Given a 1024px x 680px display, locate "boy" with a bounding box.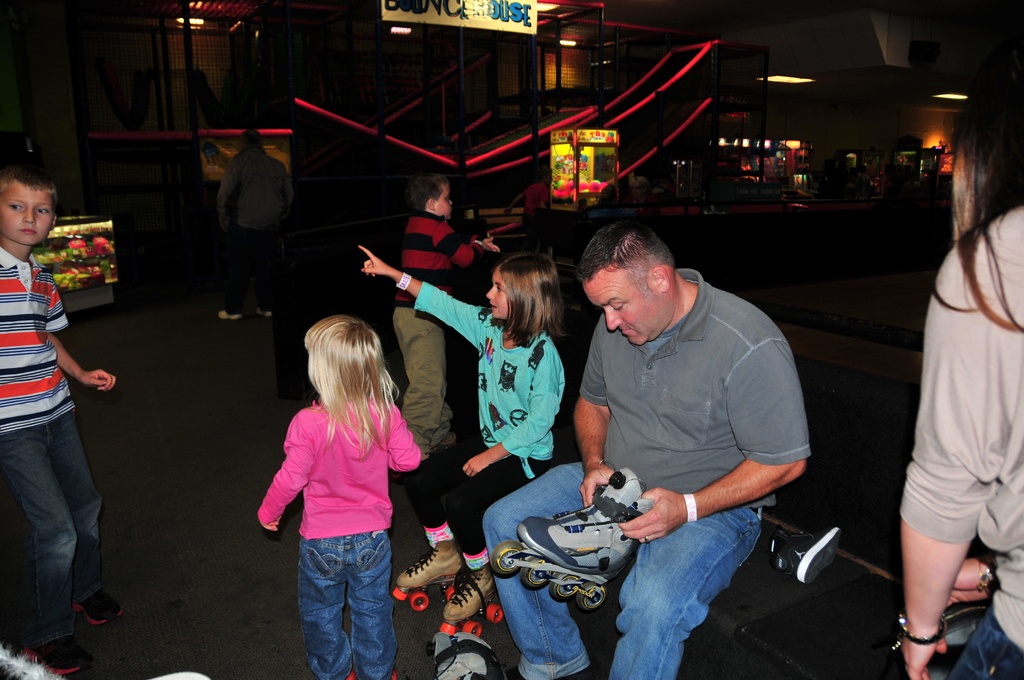
Located: x1=391, y1=172, x2=499, y2=459.
